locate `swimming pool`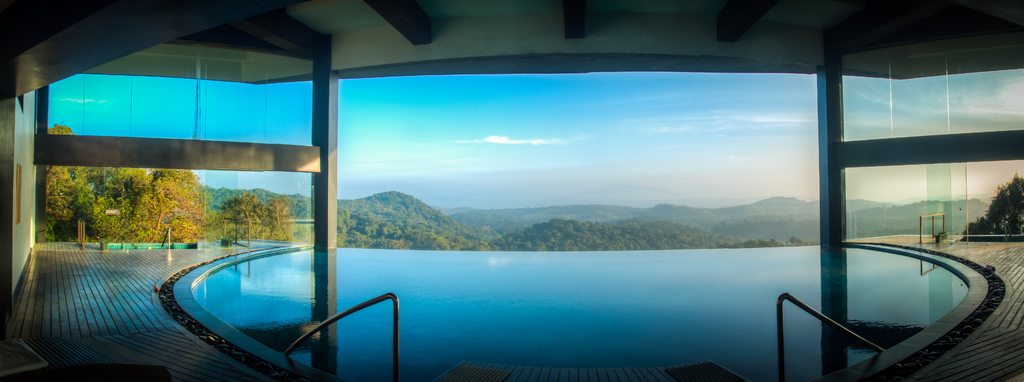
rect(170, 251, 987, 381)
